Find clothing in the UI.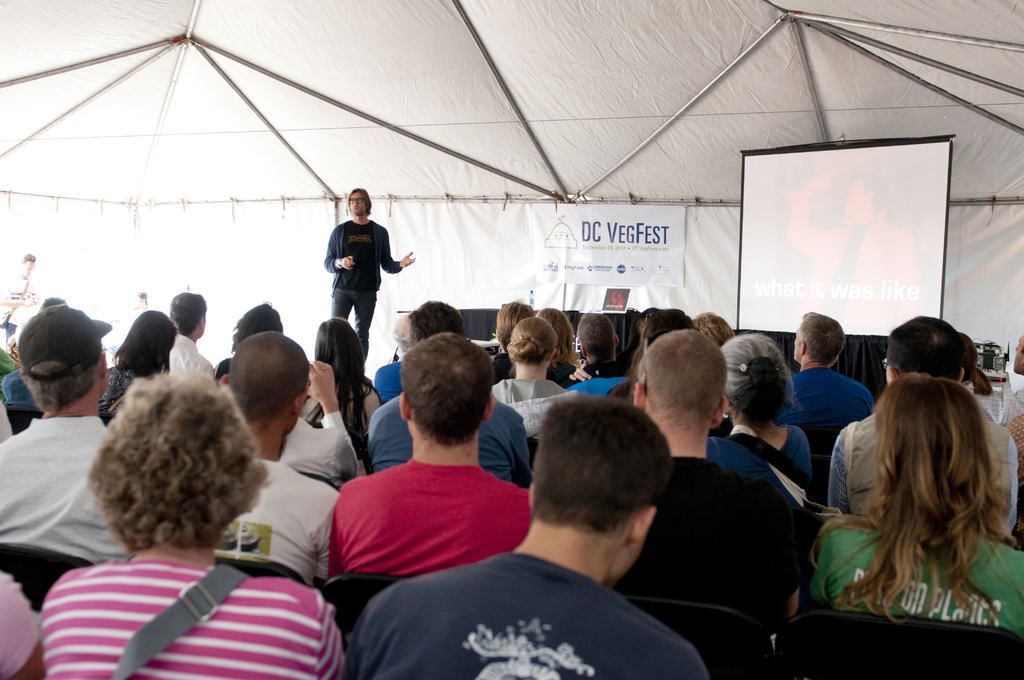
UI element at locate(781, 365, 872, 426).
